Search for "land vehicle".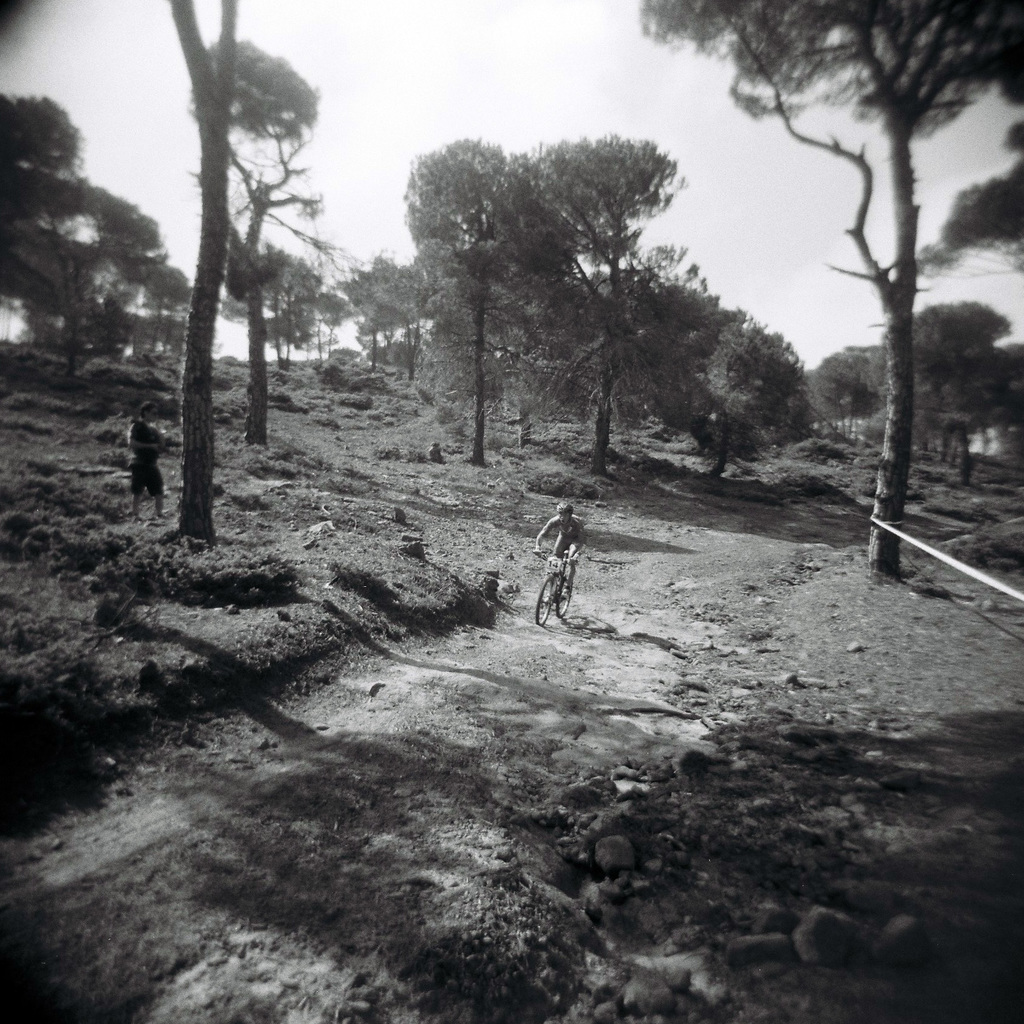
Found at (left=532, top=550, right=576, bottom=630).
